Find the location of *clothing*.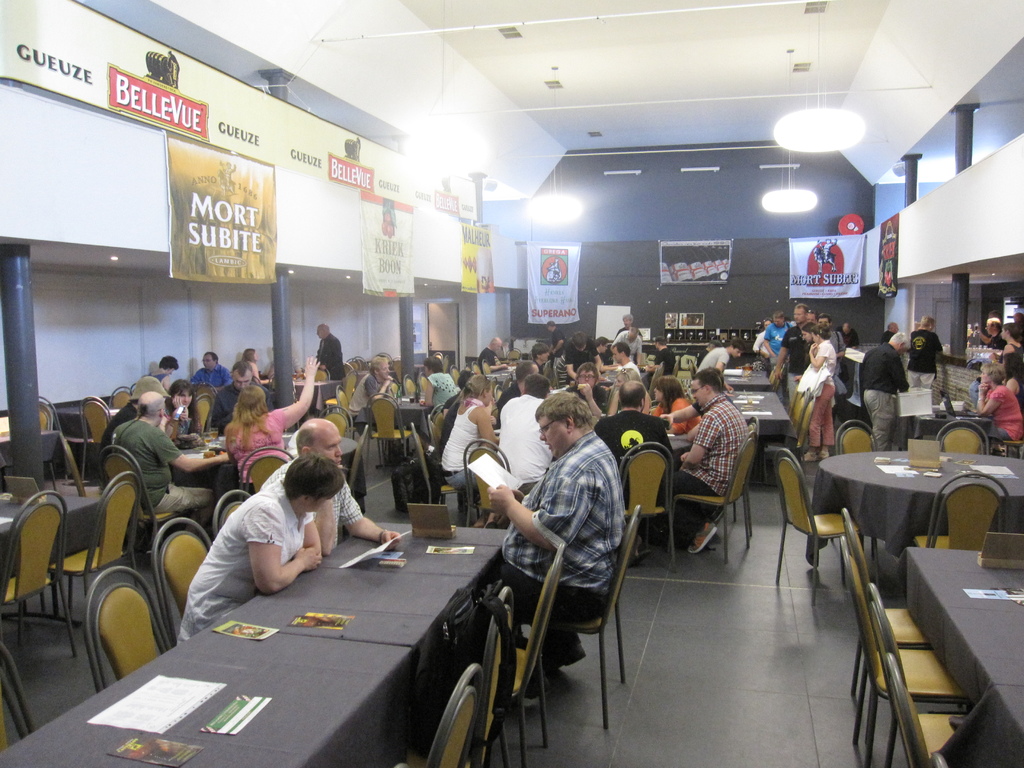
Location: box=[652, 396, 703, 435].
